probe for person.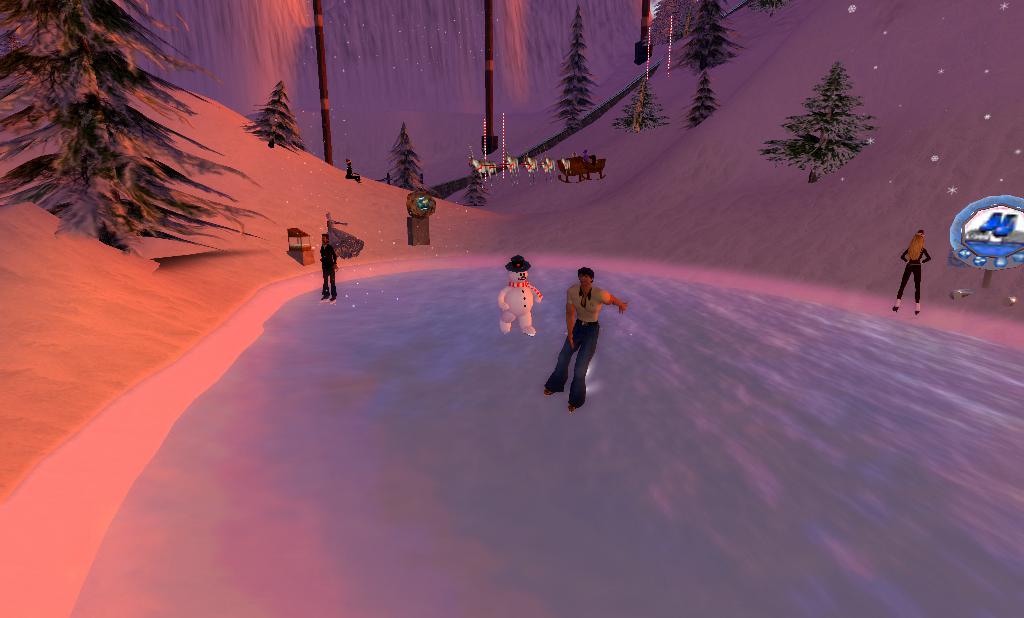
Probe result: <box>887,226,932,320</box>.
